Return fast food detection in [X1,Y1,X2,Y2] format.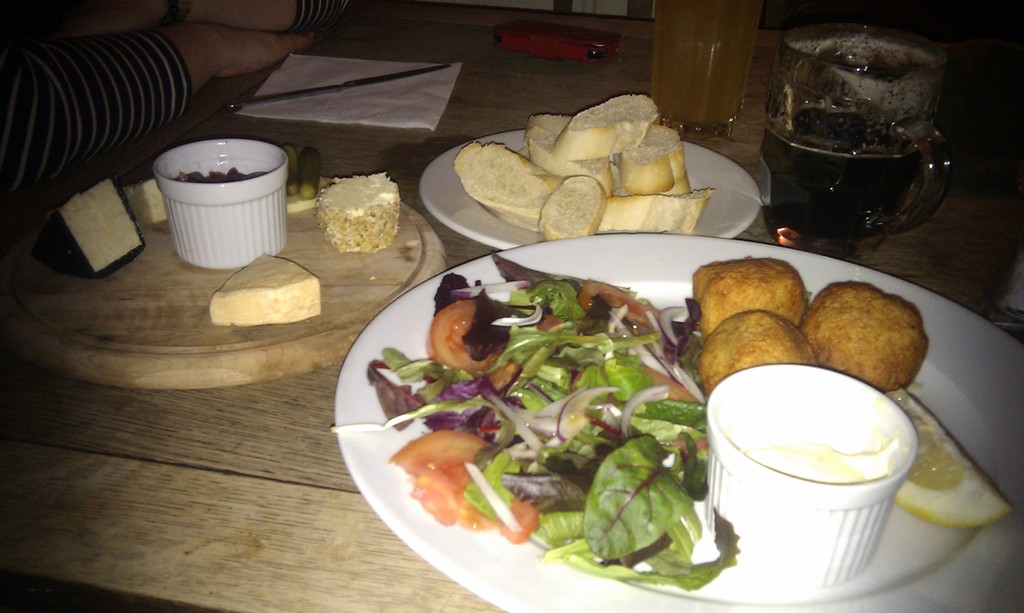
[51,179,149,285].
